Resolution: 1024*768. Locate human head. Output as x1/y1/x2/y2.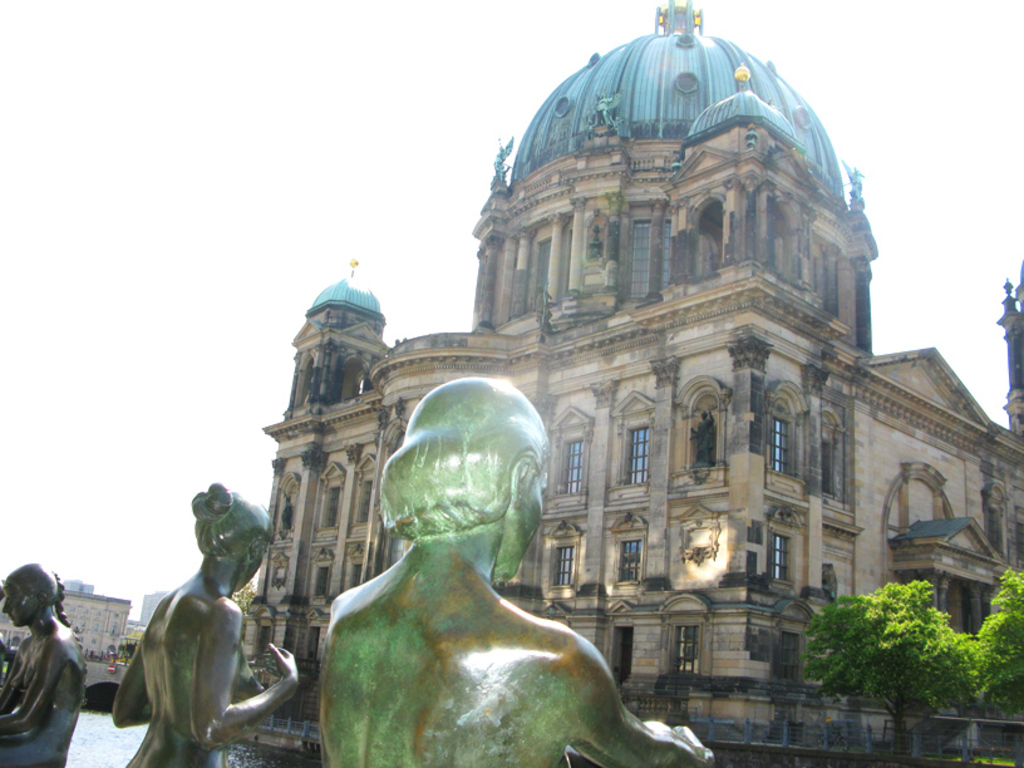
3/561/67/629.
